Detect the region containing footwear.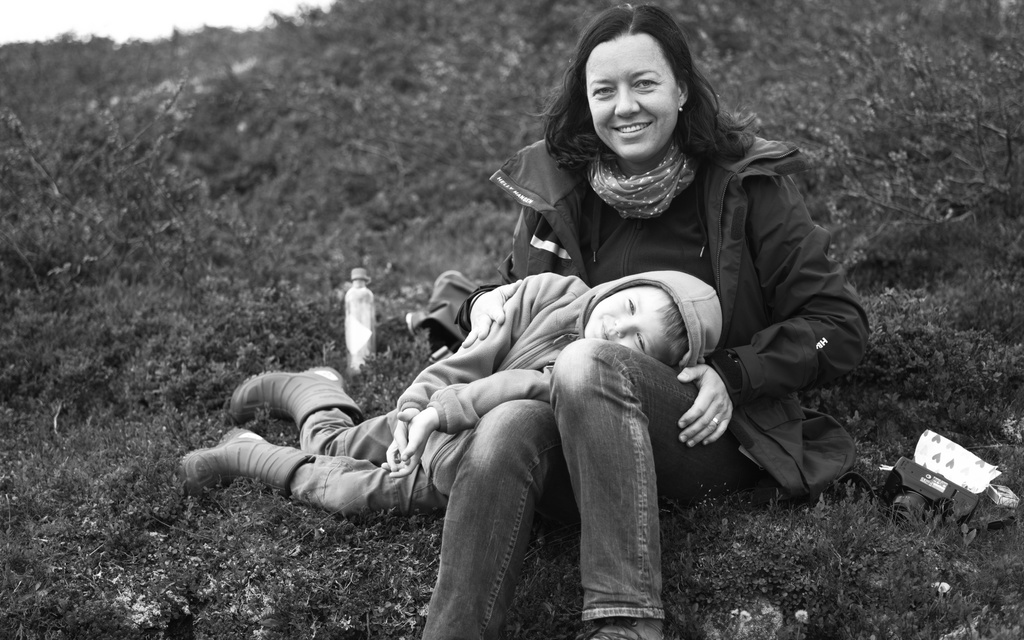
<bbox>163, 423, 322, 501</bbox>.
